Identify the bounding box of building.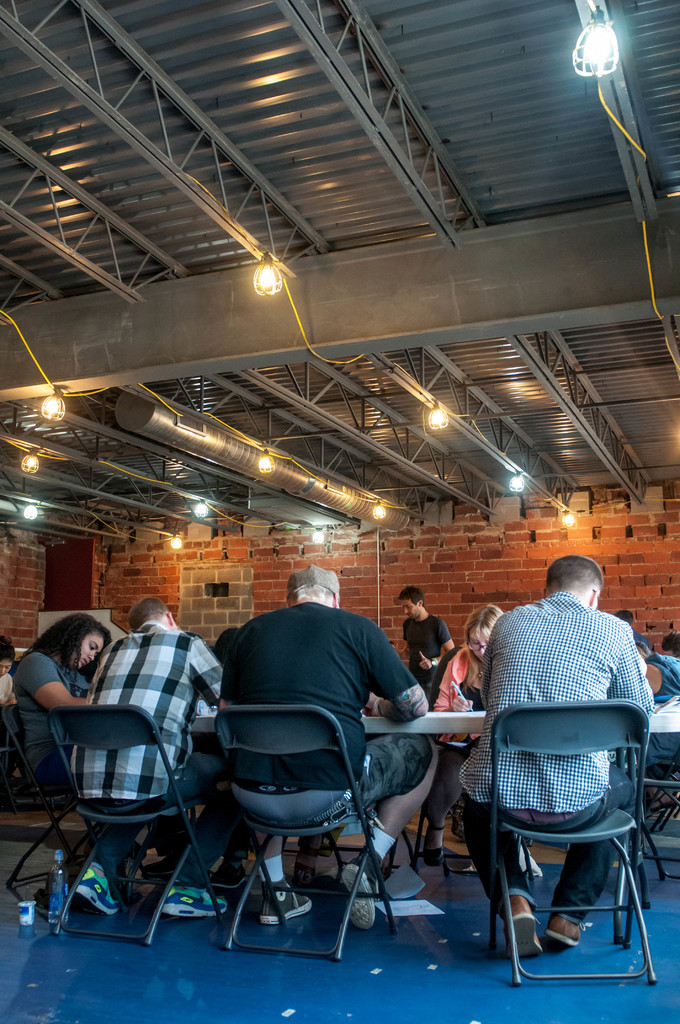
select_region(0, 0, 679, 1023).
